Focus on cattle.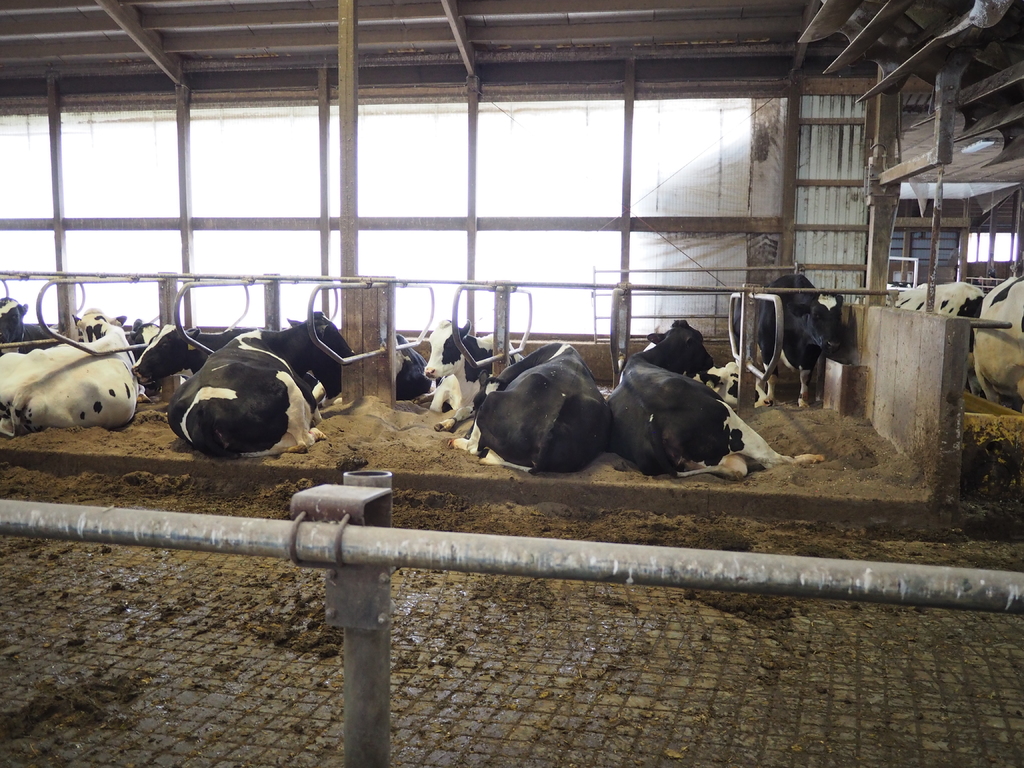
Focused at <region>886, 280, 984, 397</region>.
